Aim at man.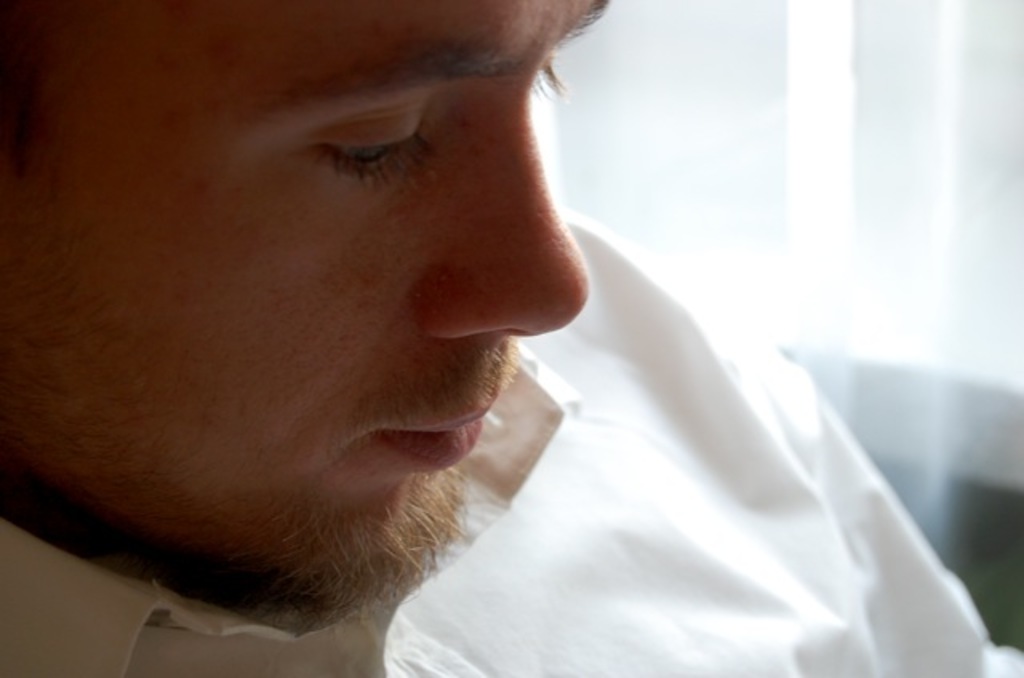
Aimed at 0 0 776 675.
